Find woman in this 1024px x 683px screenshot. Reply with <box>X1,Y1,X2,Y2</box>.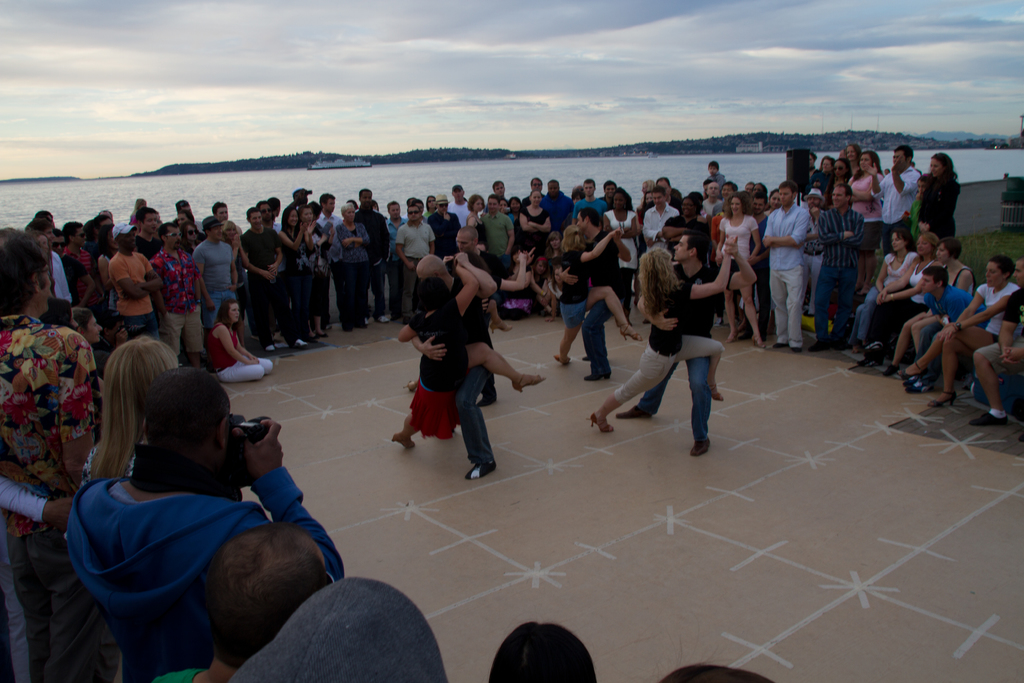
<box>888,234,976,377</box>.
